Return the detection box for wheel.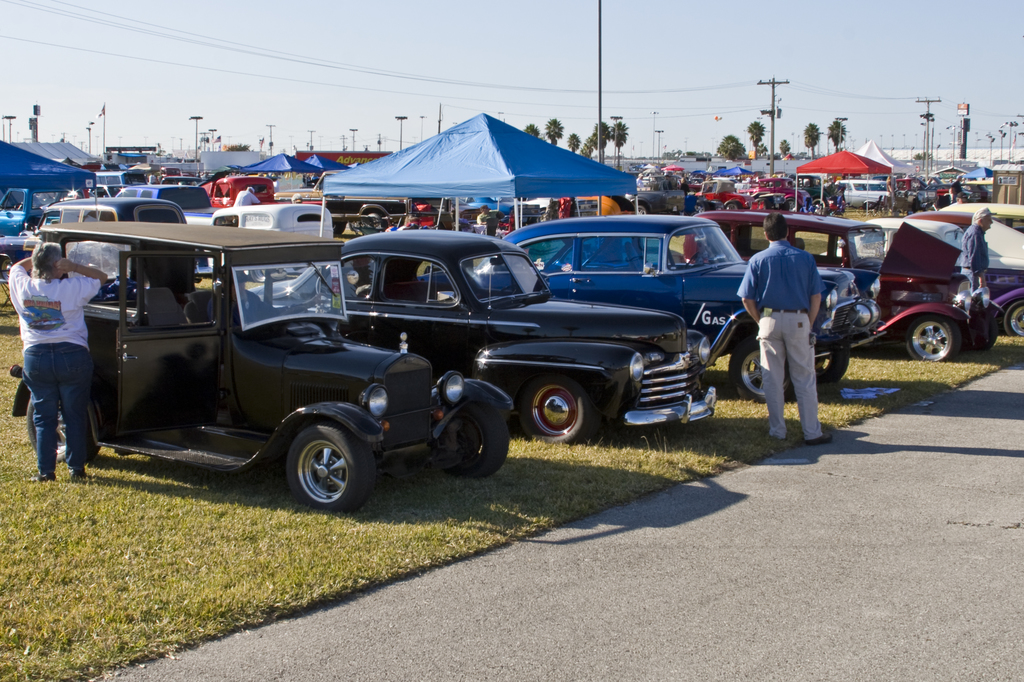
bbox=[803, 333, 850, 388].
